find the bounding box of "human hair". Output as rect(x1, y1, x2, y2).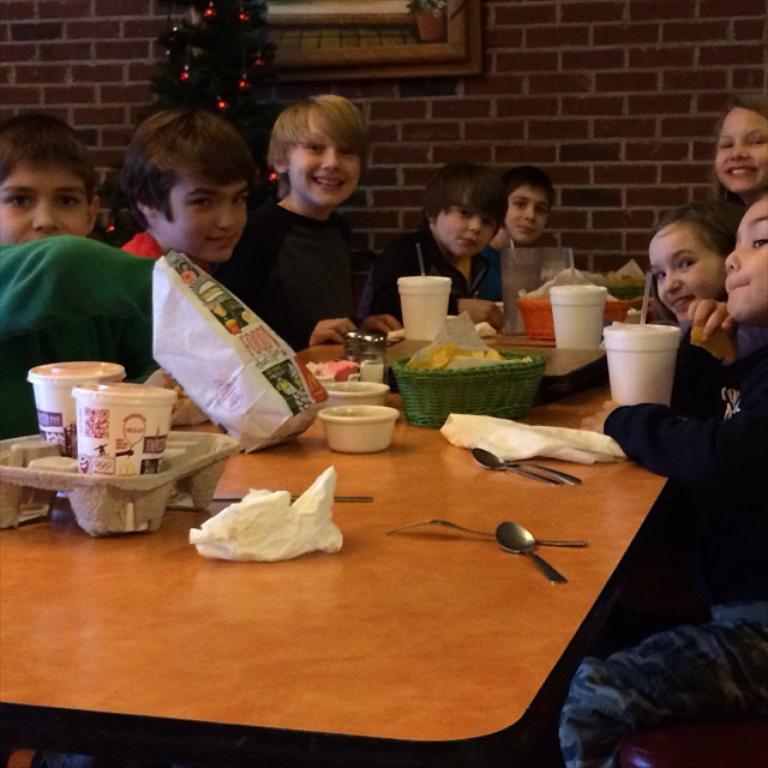
rect(121, 107, 254, 228).
